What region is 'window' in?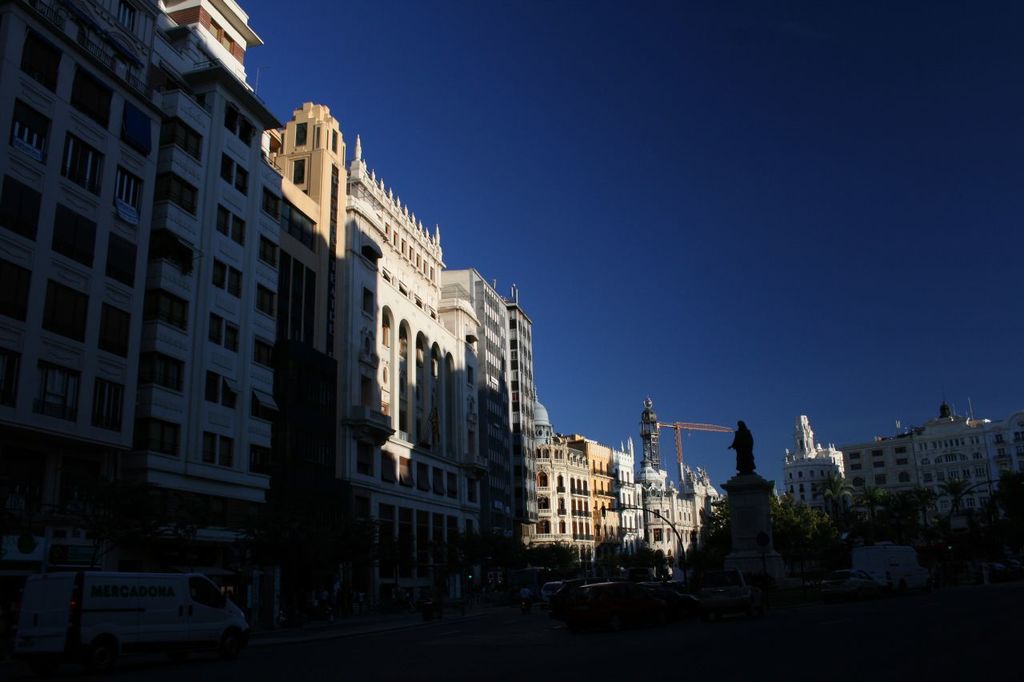
(left=92, top=373, right=131, bottom=437).
